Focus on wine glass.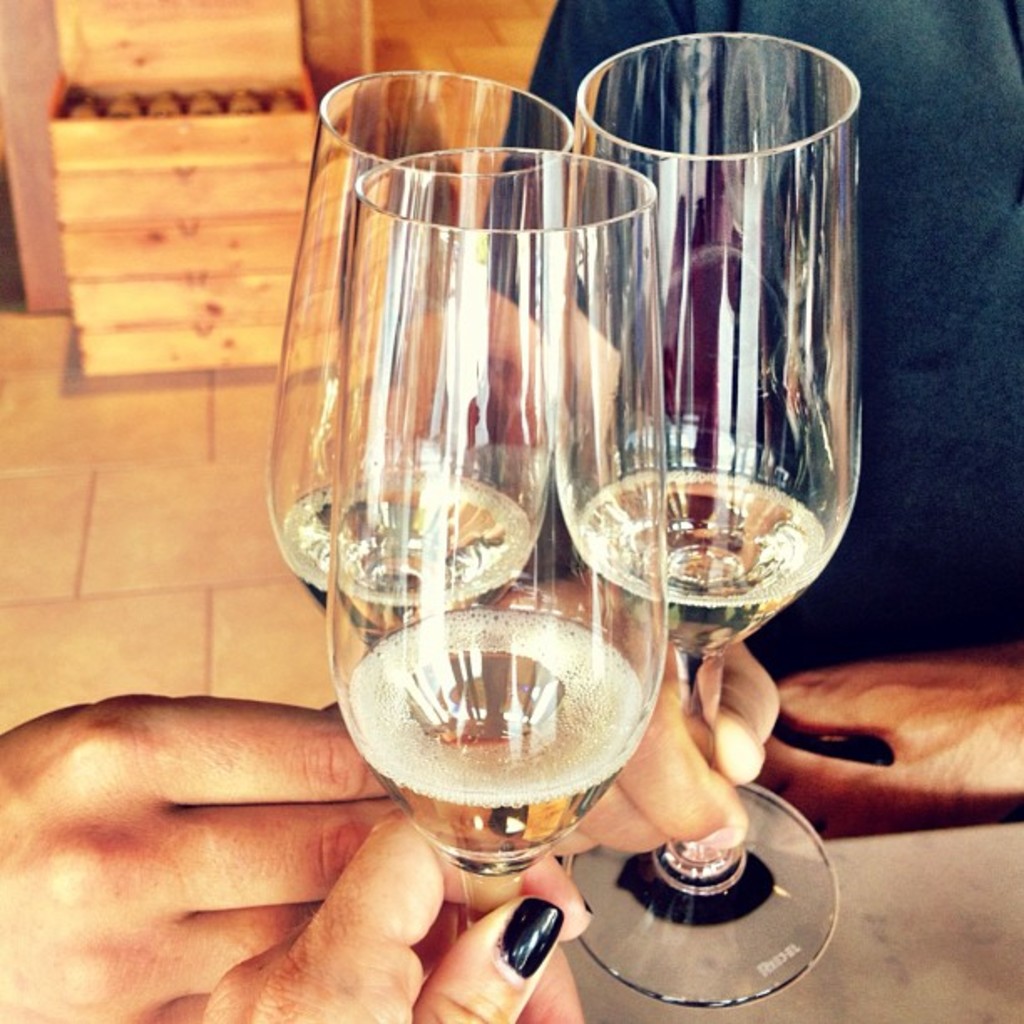
Focused at detection(562, 30, 865, 1009).
